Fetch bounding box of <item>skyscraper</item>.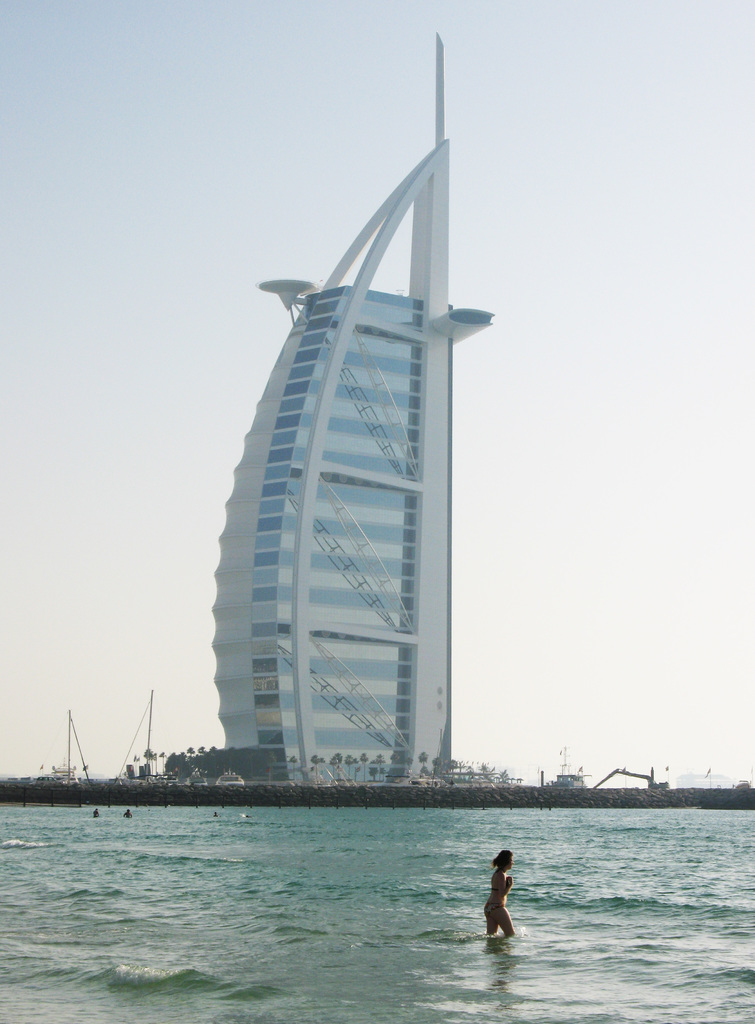
Bbox: bbox=(184, 26, 491, 778).
